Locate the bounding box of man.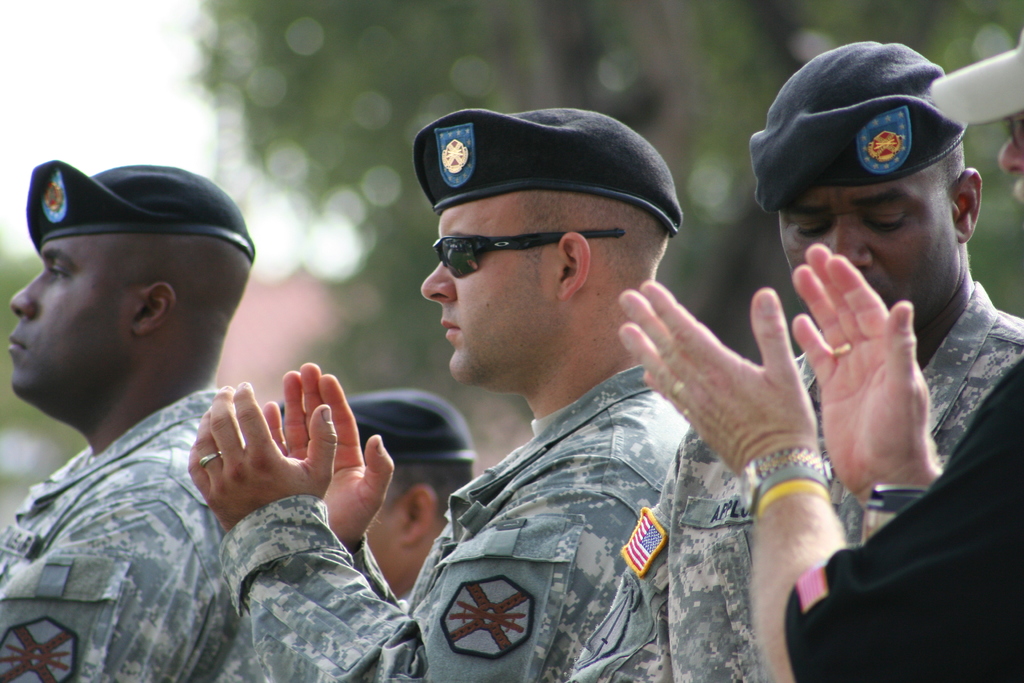
Bounding box: (x1=186, y1=104, x2=689, y2=682).
